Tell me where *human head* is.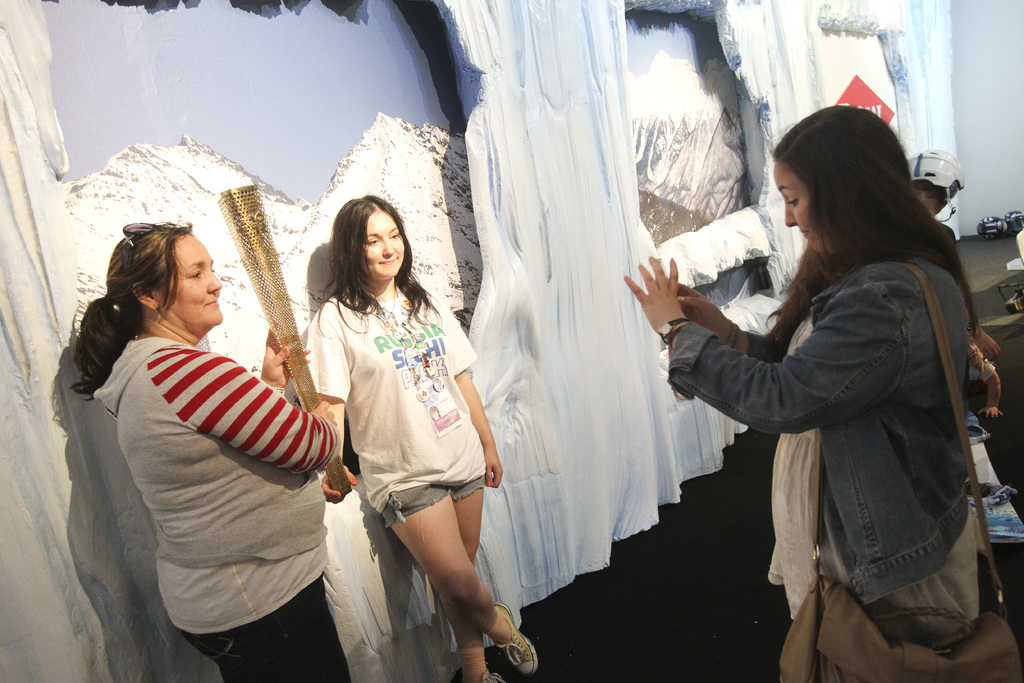
*human head* is at x1=912 y1=152 x2=972 y2=213.
